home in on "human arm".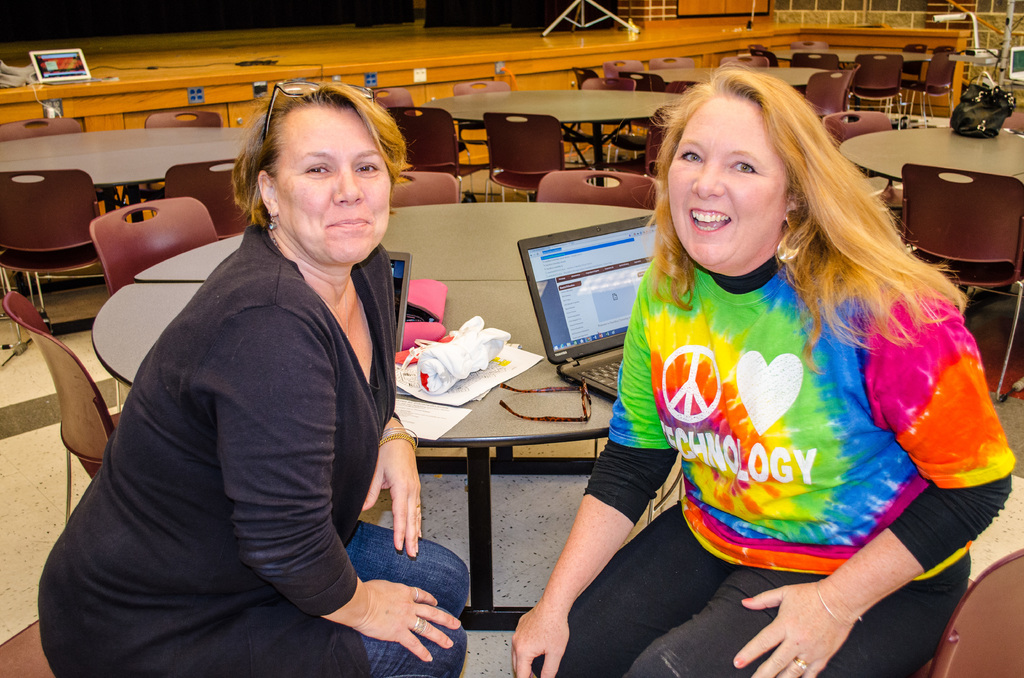
Homed in at <box>509,261,685,677</box>.
